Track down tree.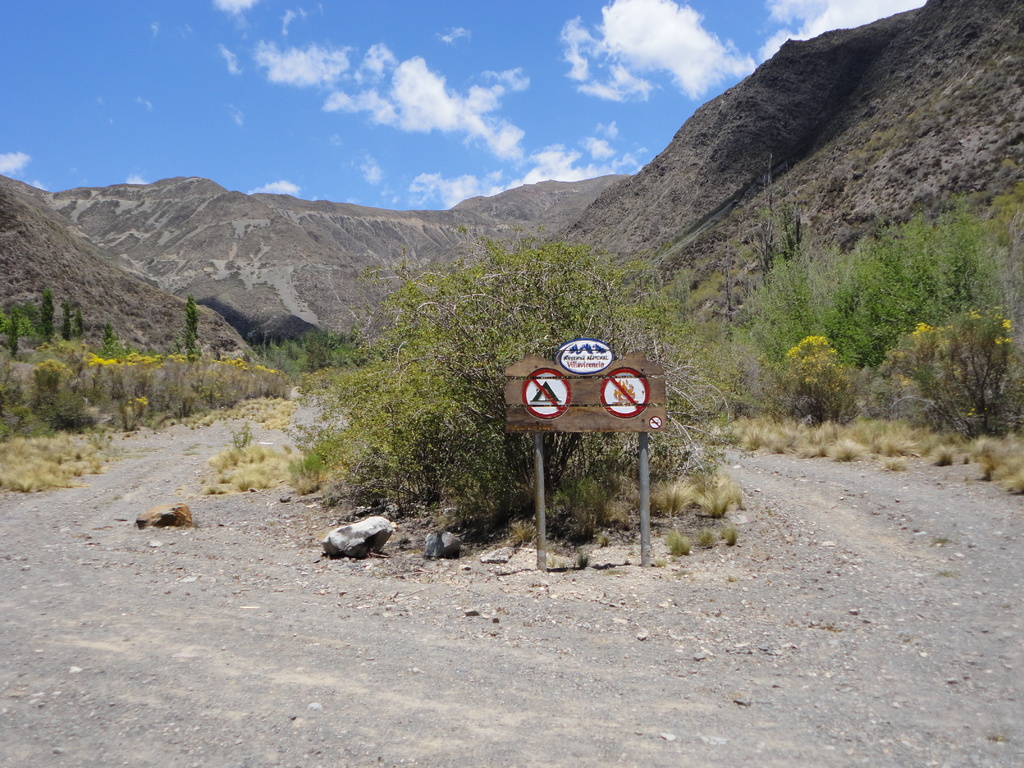
Tracked to 280:234:758:538.
